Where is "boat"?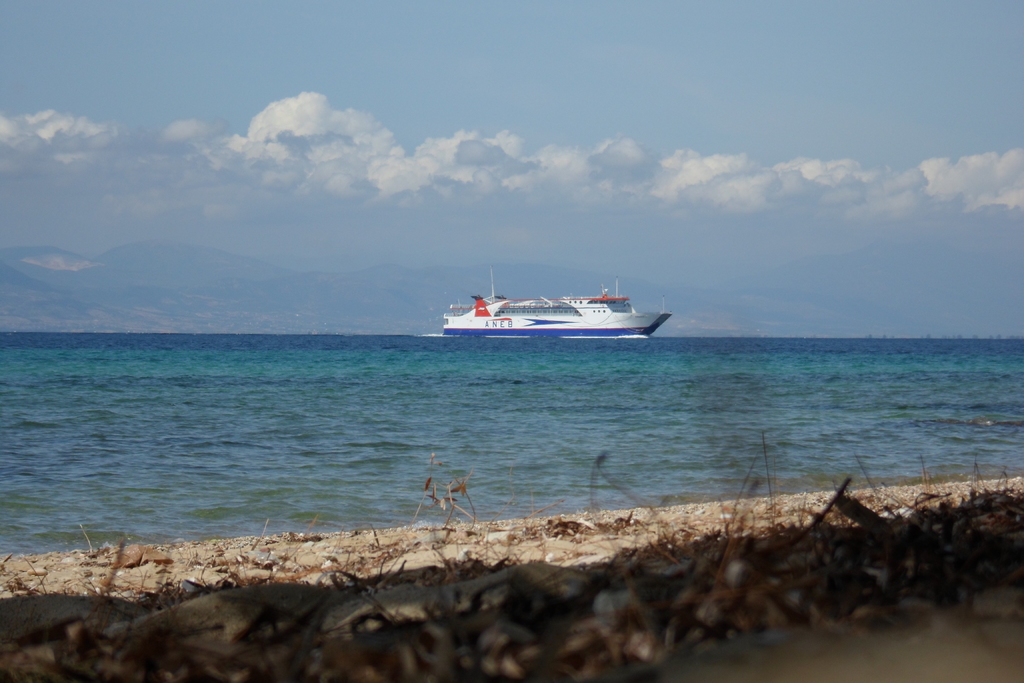
[left=437, top=264, right=671, bottom=344].
